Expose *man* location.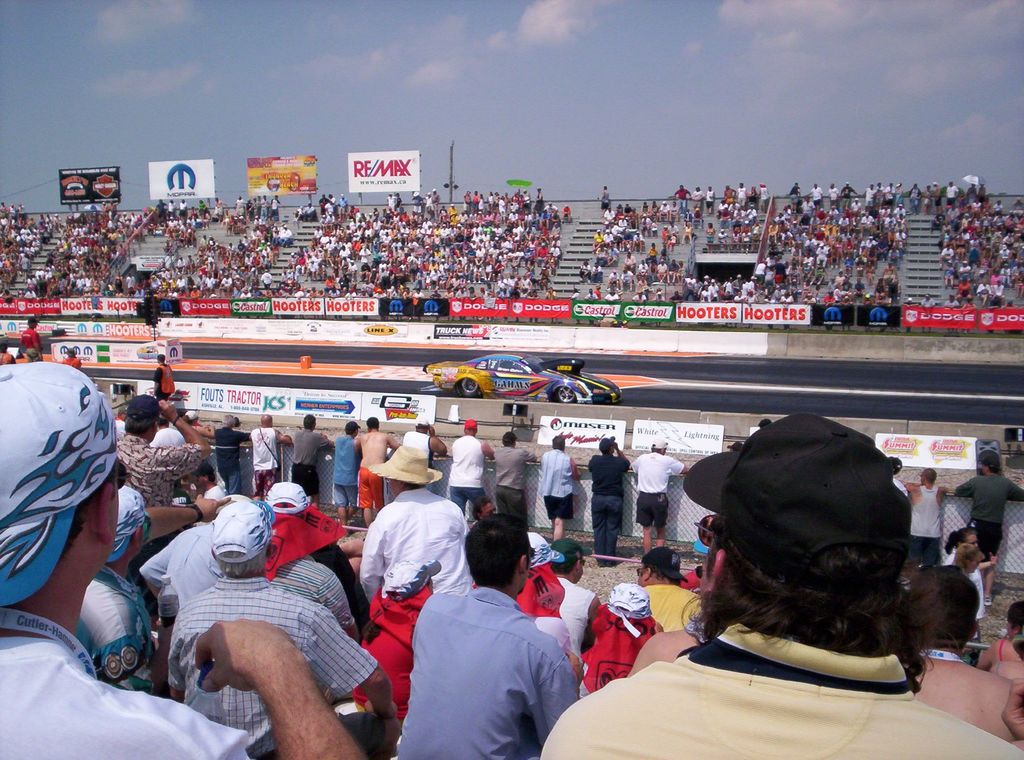
Exposed at pyautogui.locateOnScreen(448, 419, 495, 515).
